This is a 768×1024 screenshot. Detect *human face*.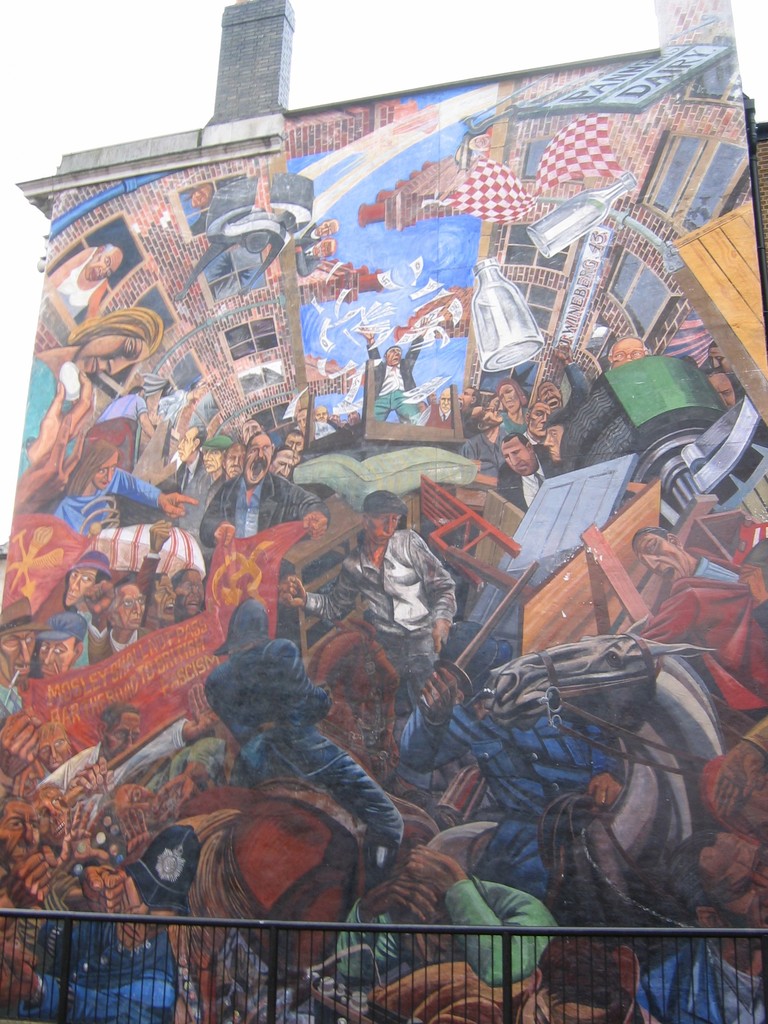
{"x1": 177, "y1": 426, "x2": 198, "y2": 463}.
